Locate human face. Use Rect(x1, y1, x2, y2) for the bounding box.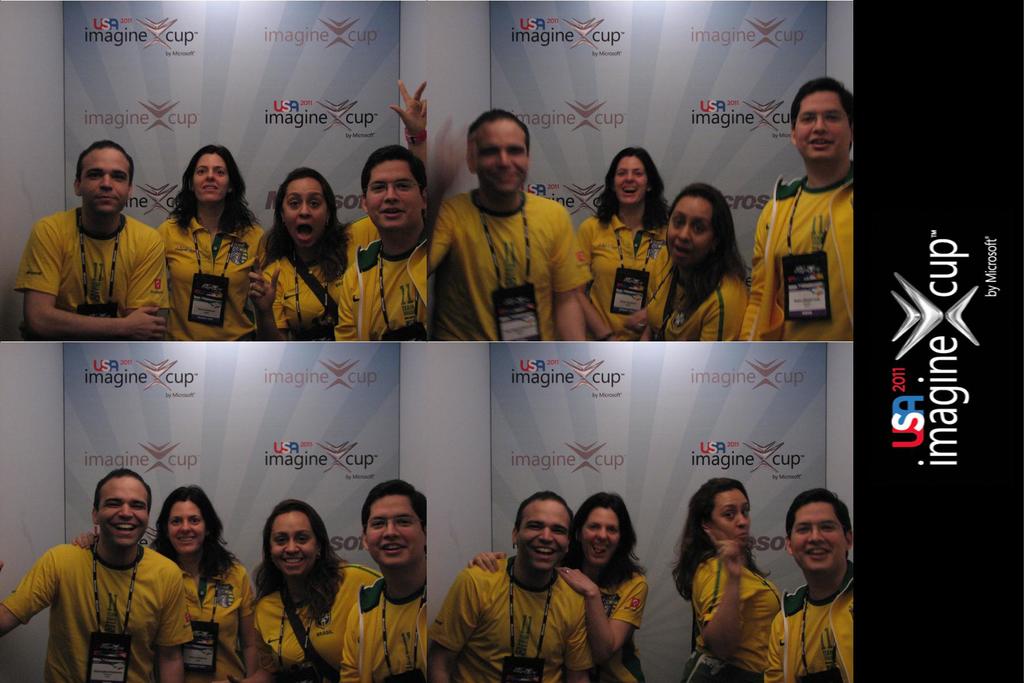
Rect(282, 177, 324, 244).
